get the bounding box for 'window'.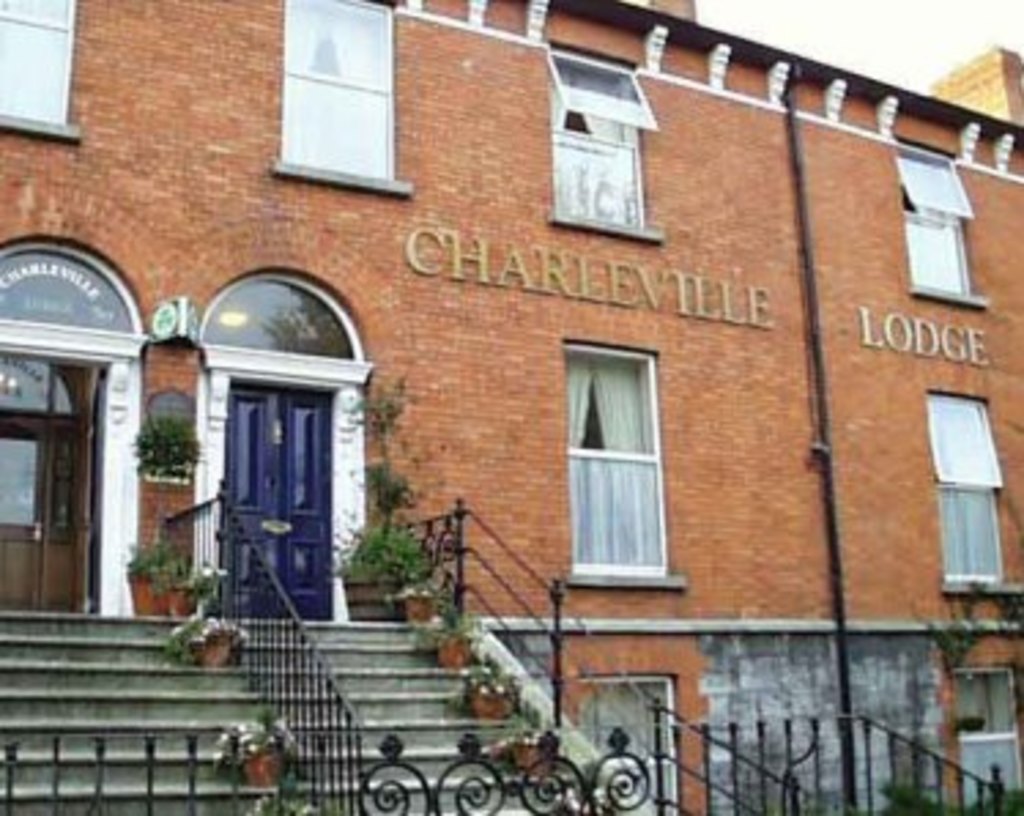
550 47 643 235.
